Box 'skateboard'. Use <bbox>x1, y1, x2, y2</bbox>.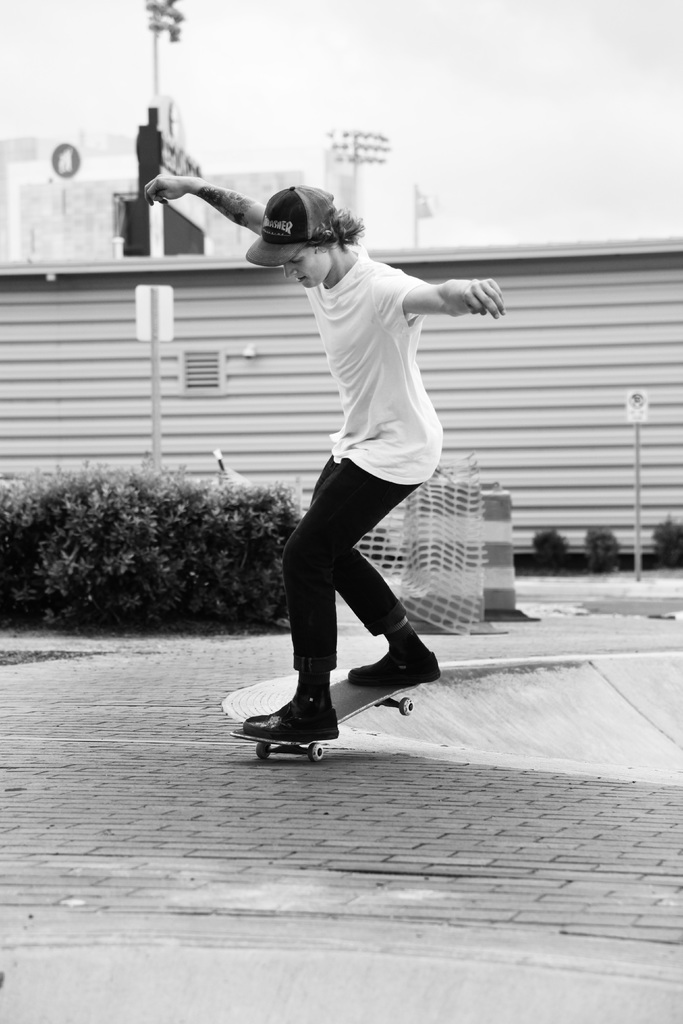
<bbox>229, 683, 423, 765</bbox>.
